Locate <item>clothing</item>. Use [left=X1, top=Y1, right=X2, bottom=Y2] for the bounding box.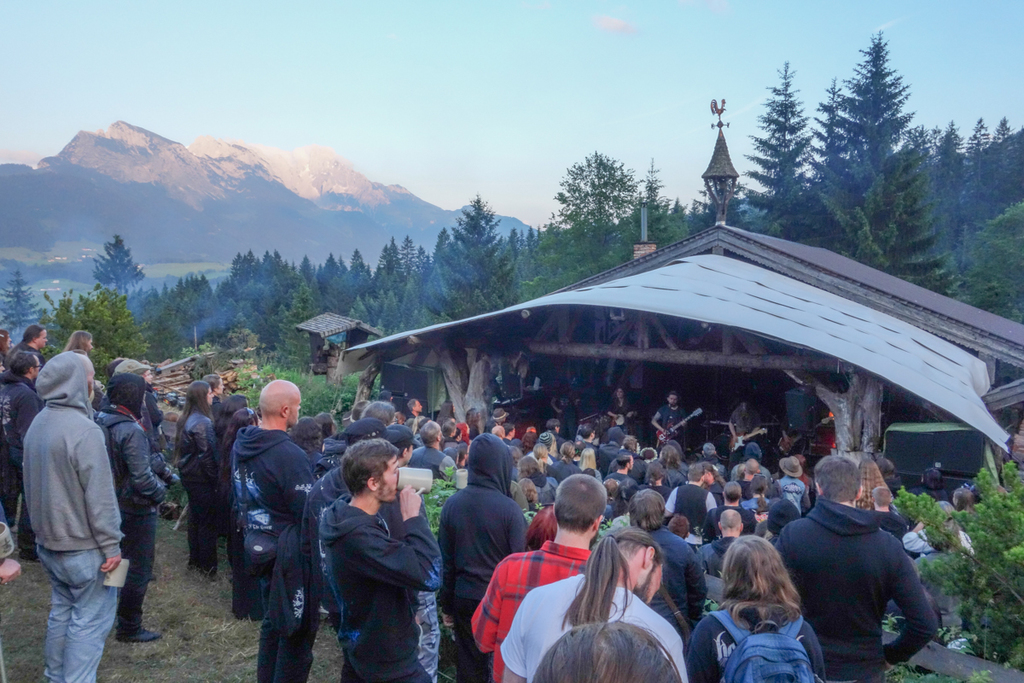
[left=399, top=487, right=442, bottom=682].
